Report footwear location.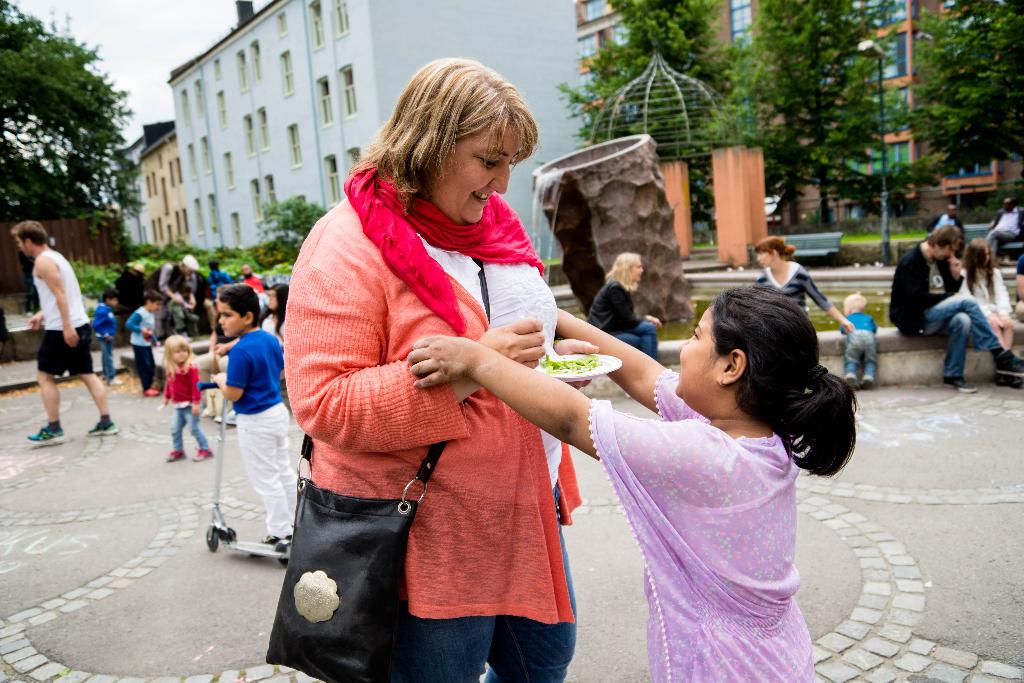
Report: 939 375 979 392.
